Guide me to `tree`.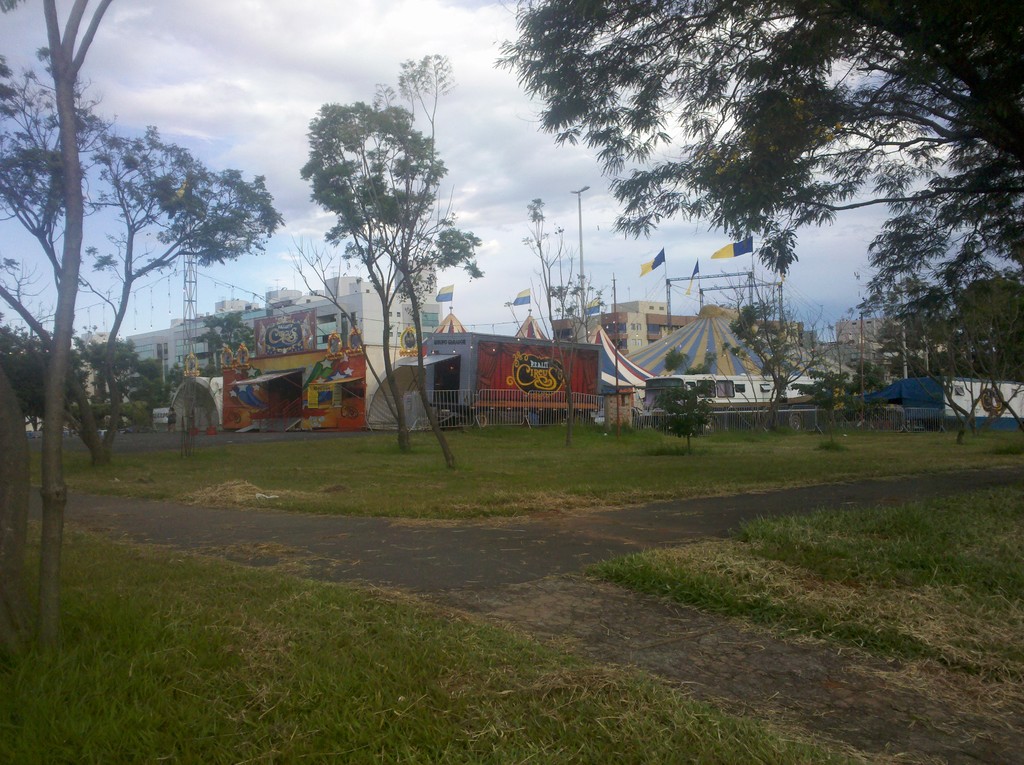
Guidance: rect(288, 217, 460, 449).
